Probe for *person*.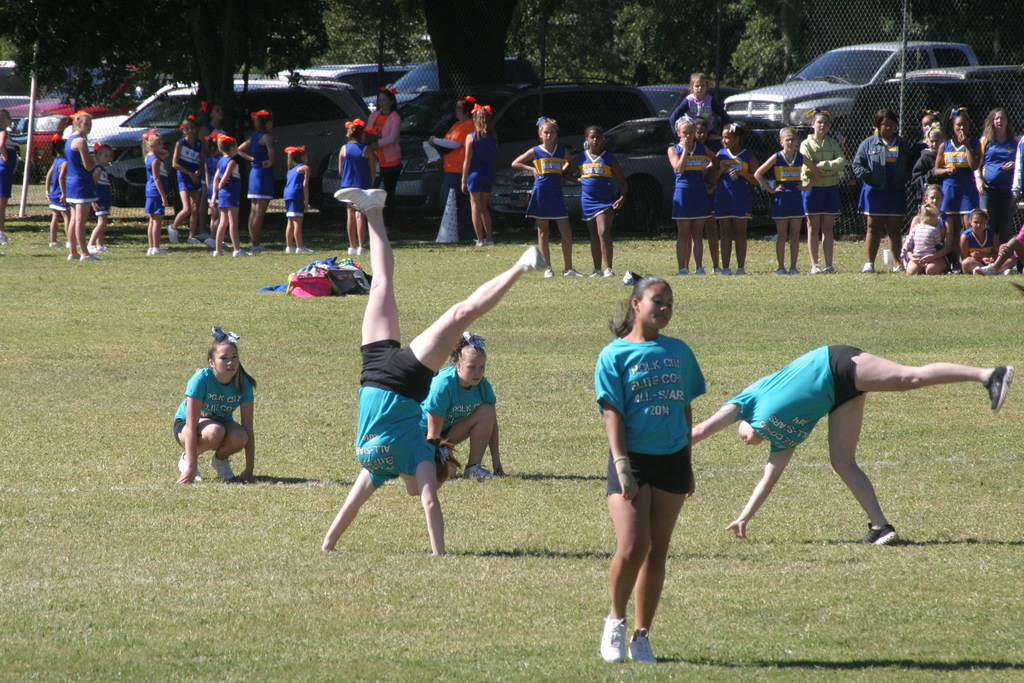
Probe result: select_region(326, 183, 548, 549).
